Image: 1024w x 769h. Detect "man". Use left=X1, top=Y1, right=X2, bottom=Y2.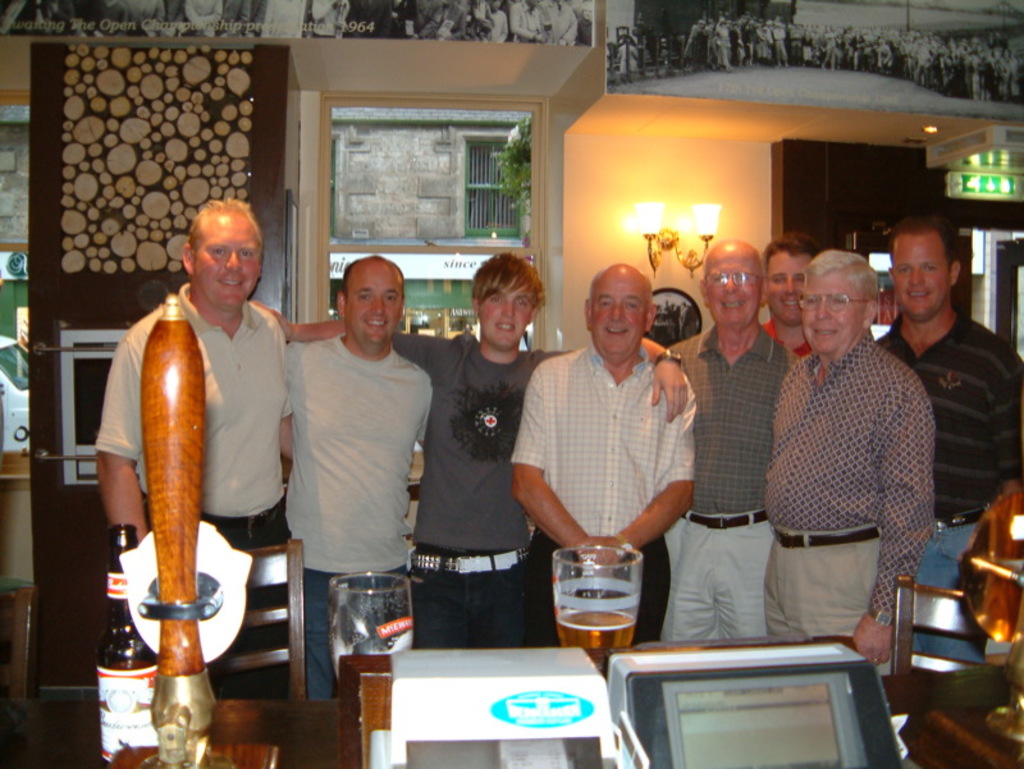
left=507, top=258, right=700, bottom=651.
